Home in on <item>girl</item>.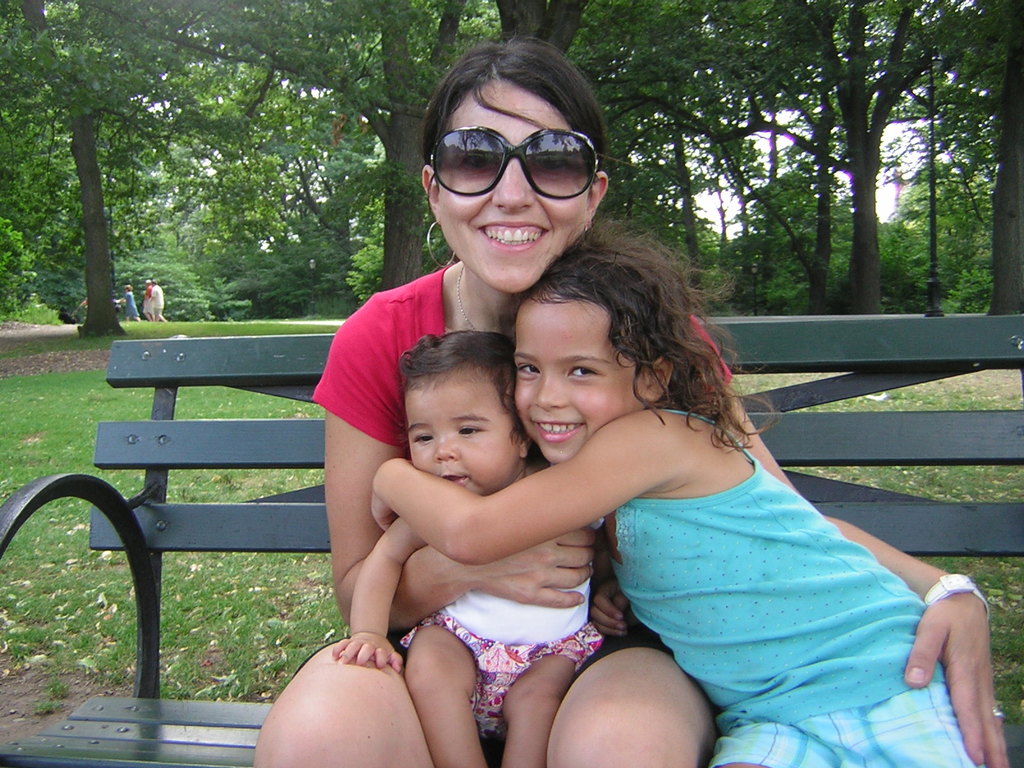
Homed in at x1=255, y1=28, x2=1009, y2=767.
